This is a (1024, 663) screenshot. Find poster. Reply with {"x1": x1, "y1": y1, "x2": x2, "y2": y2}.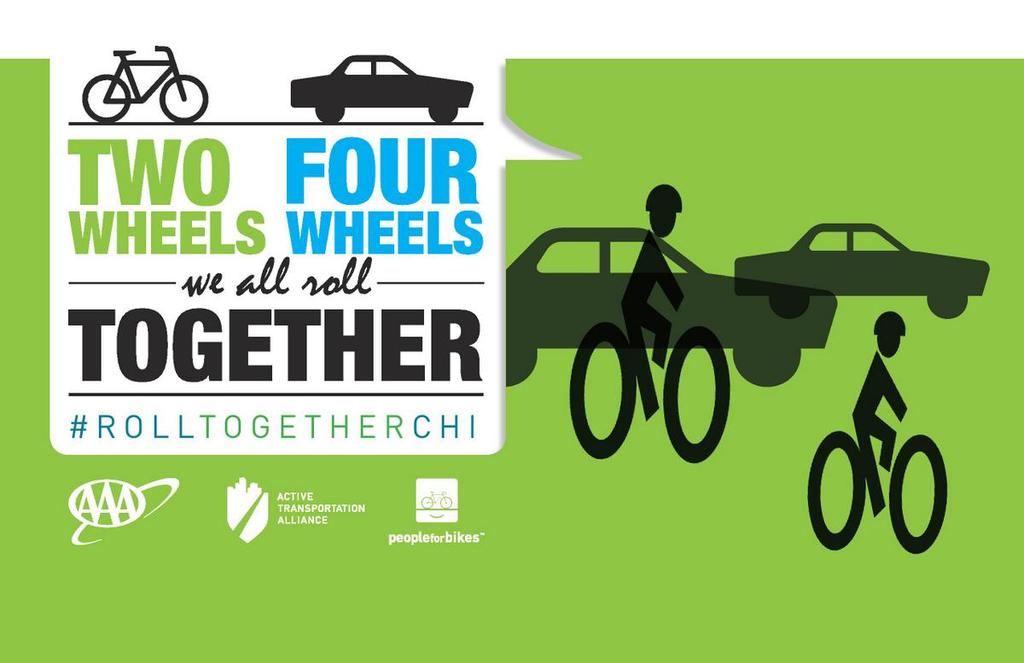
{"x1": 0, "y1": 0, "x2": 1023, "y2": 662}.
